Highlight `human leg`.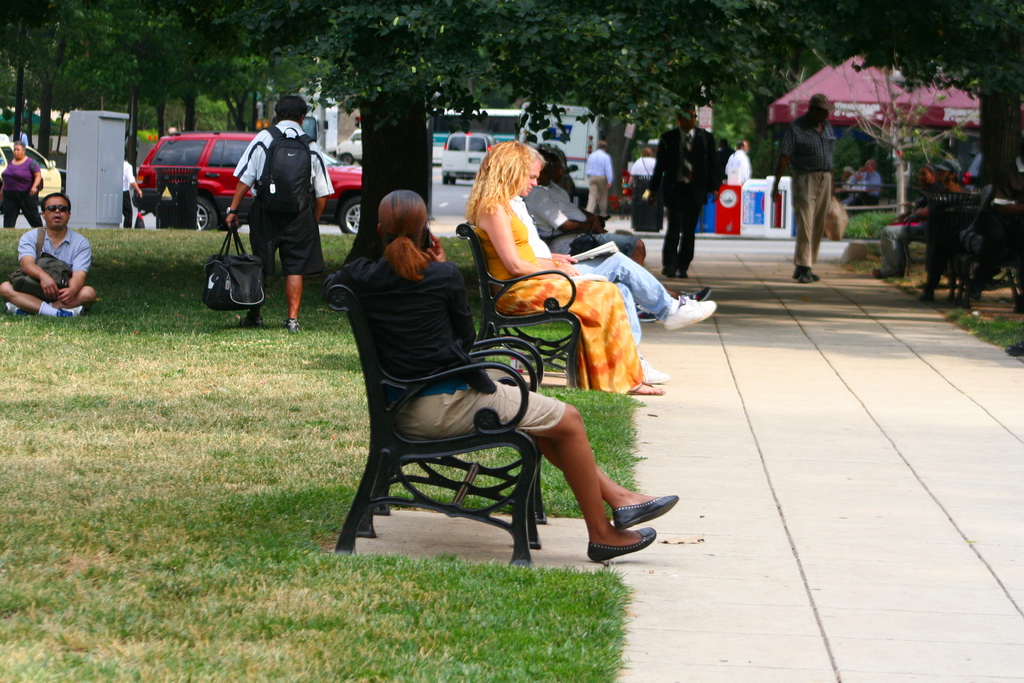
Highlighted region: 569:252:714:332.
